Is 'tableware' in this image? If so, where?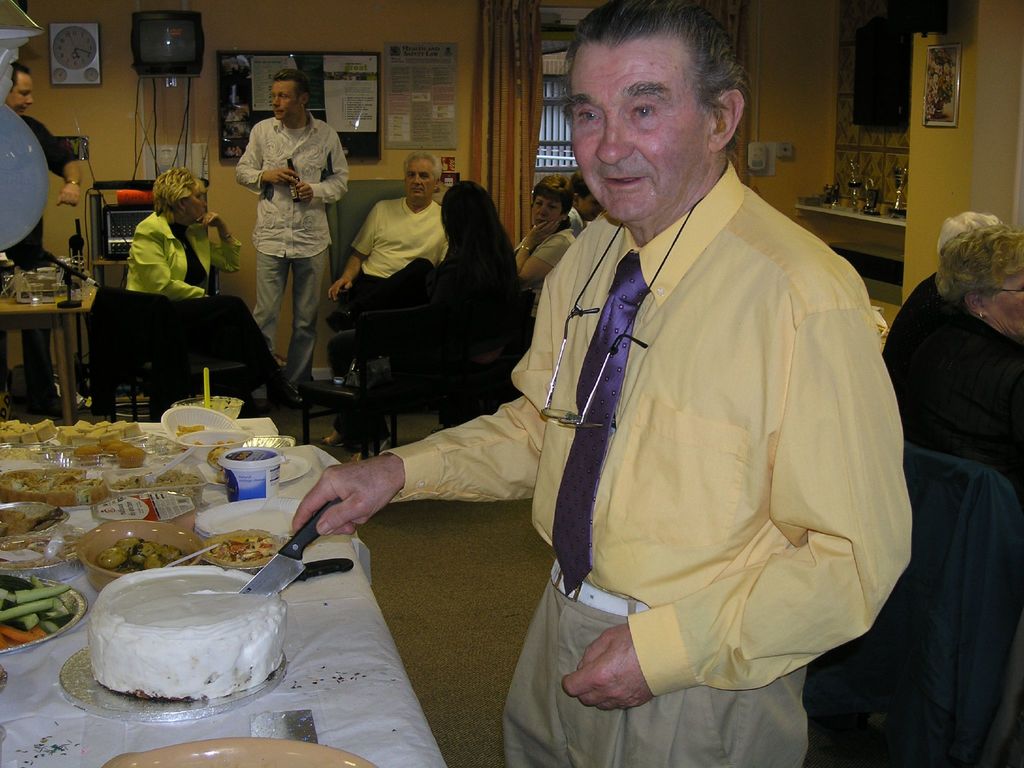
Yes, at 0 495 80 549.
